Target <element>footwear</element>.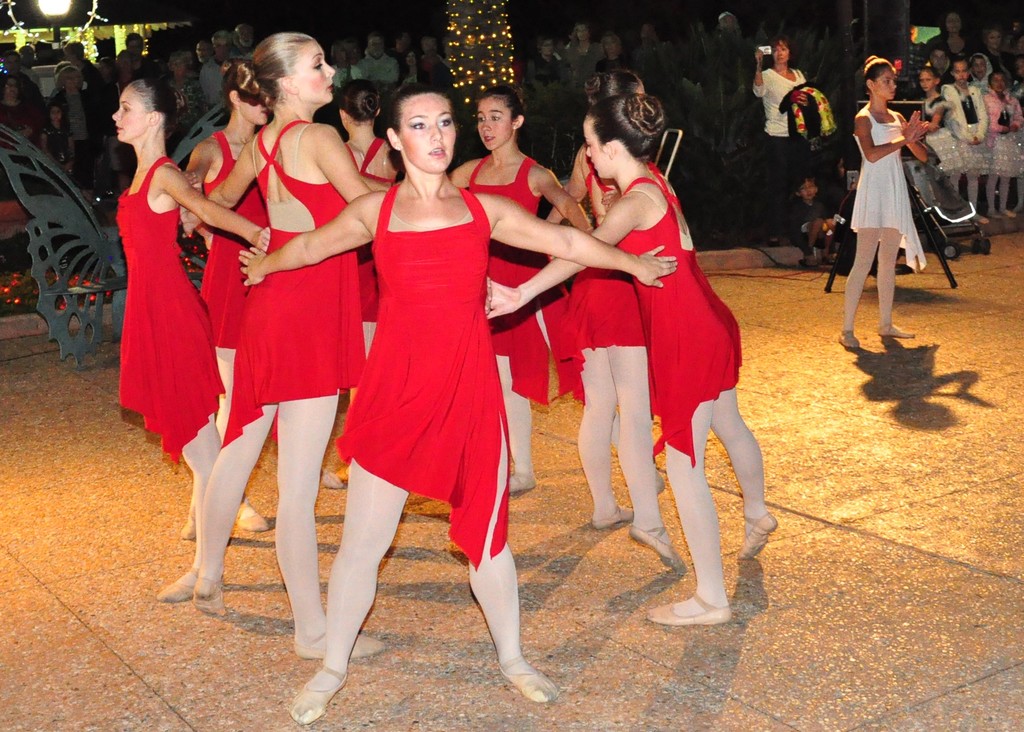
Target region: x1=627 y1=526 x2=682 y2=573.
